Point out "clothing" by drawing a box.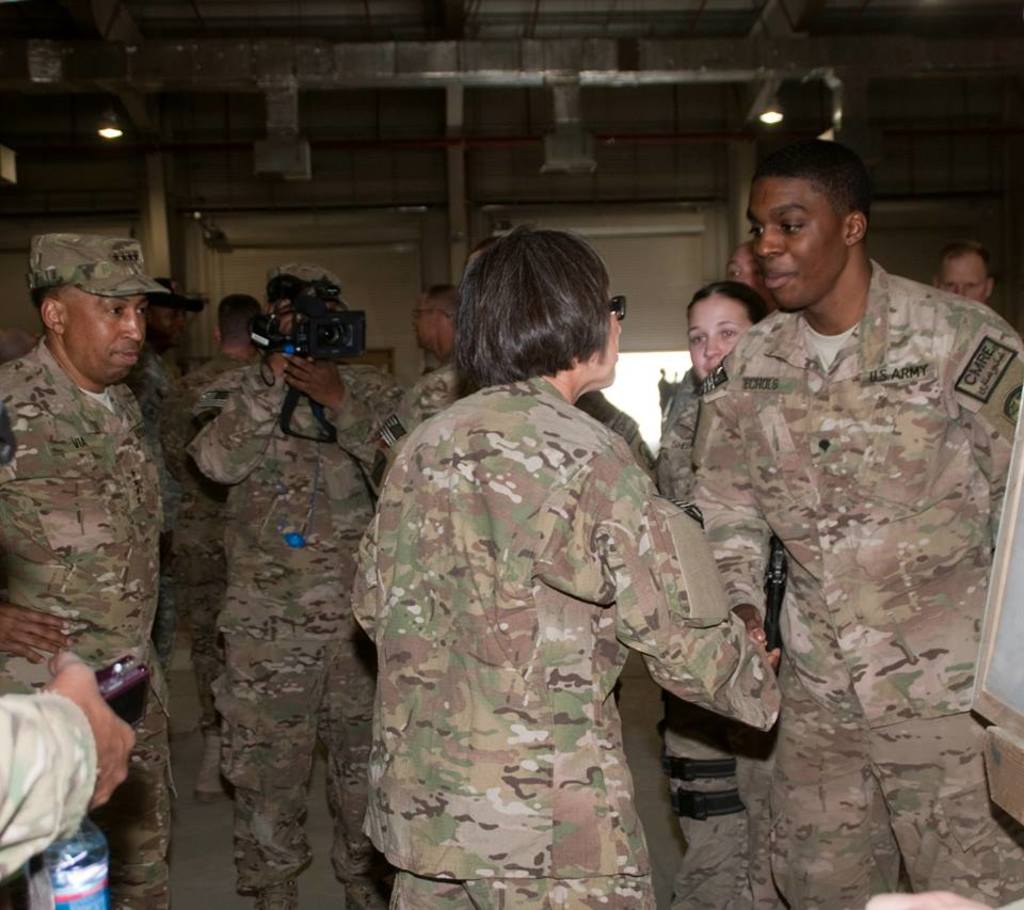
<box>690,242,1023,899</box>.
